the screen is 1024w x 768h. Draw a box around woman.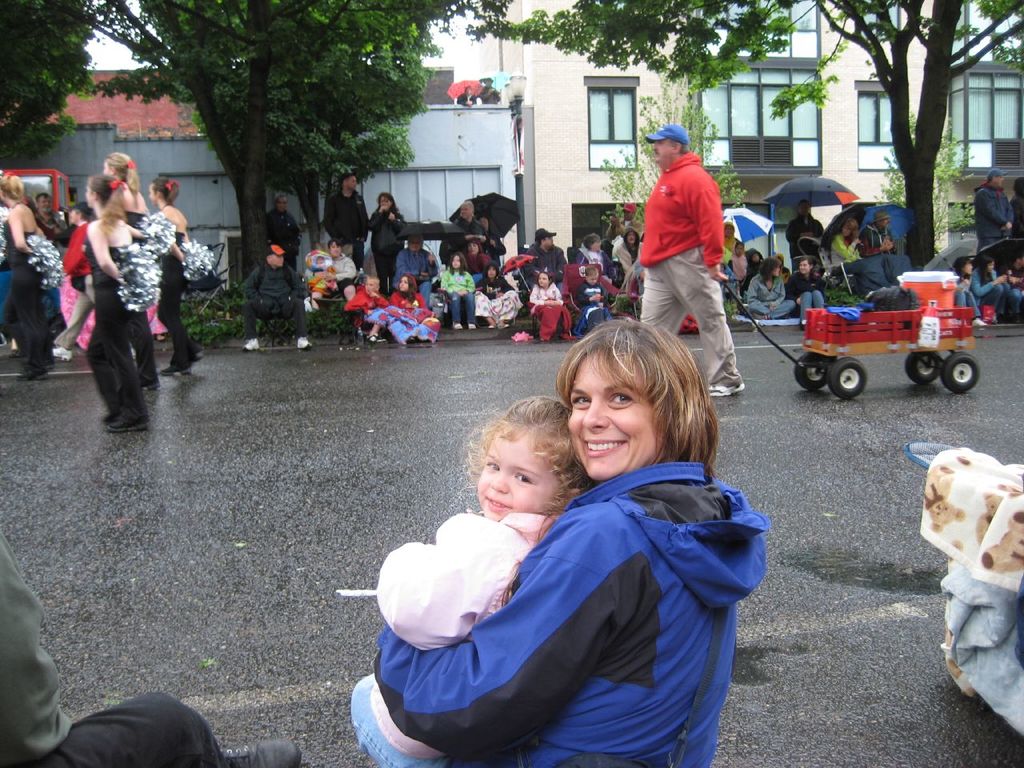
[439, 246, 475, 330].
